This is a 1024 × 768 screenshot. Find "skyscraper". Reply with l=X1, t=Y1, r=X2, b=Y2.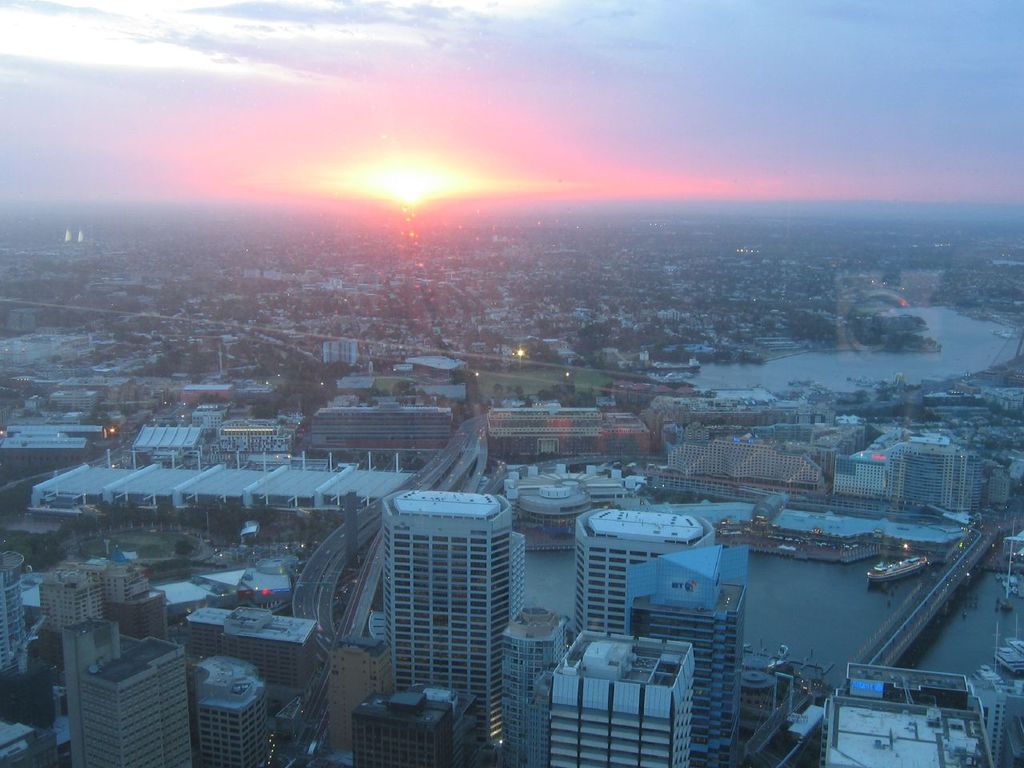
l=494, t=595, r=576, b=767.
